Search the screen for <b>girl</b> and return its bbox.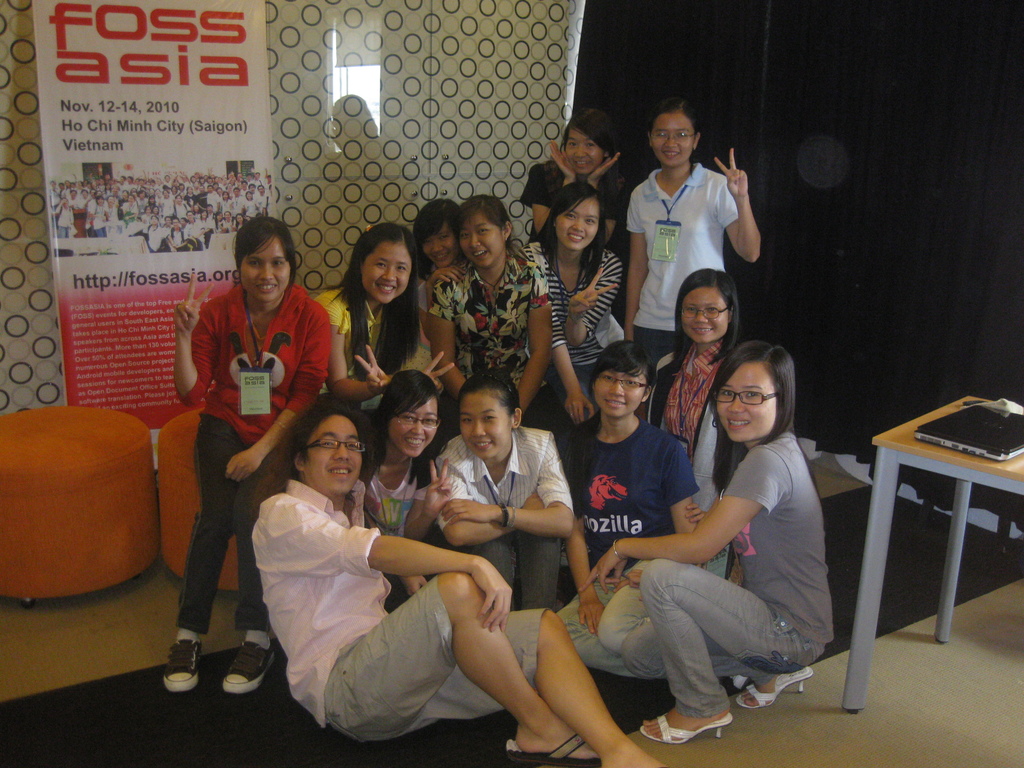
Found: BBox(623, 96, 764, 369).
